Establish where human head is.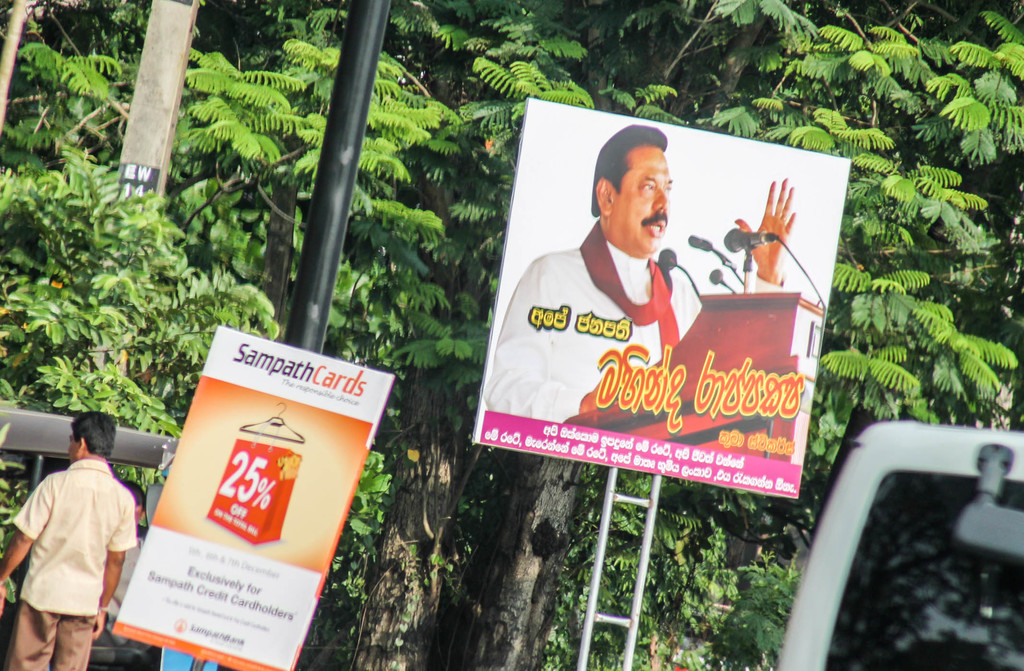
Established at [592, 124, 667, 256].
